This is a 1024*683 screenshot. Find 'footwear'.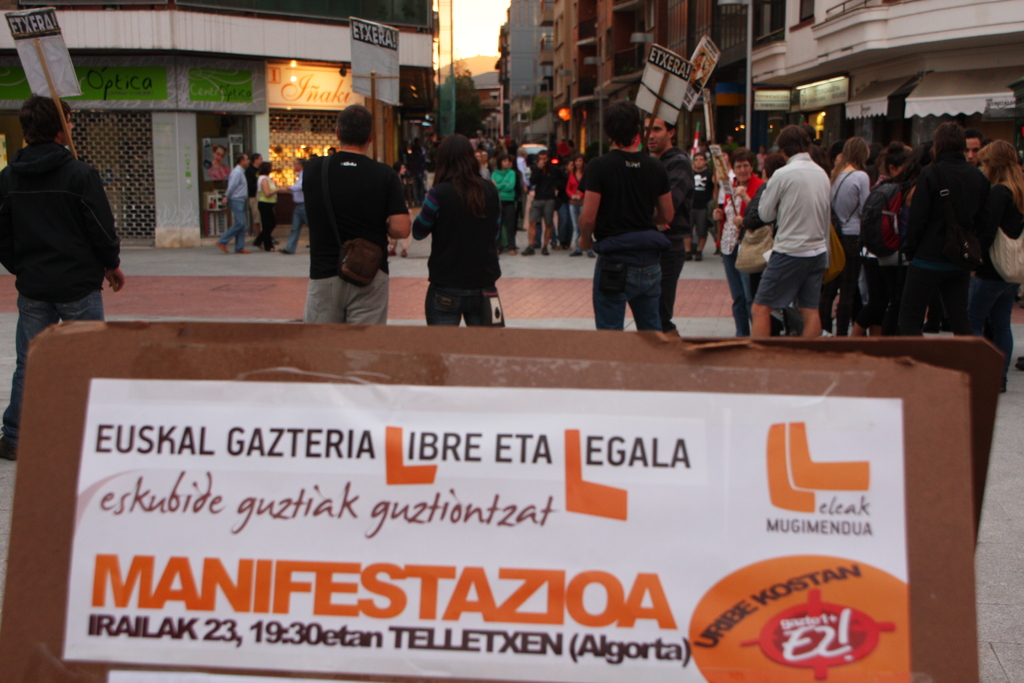
Bounding box: crop(401, 248, 410, 259).
